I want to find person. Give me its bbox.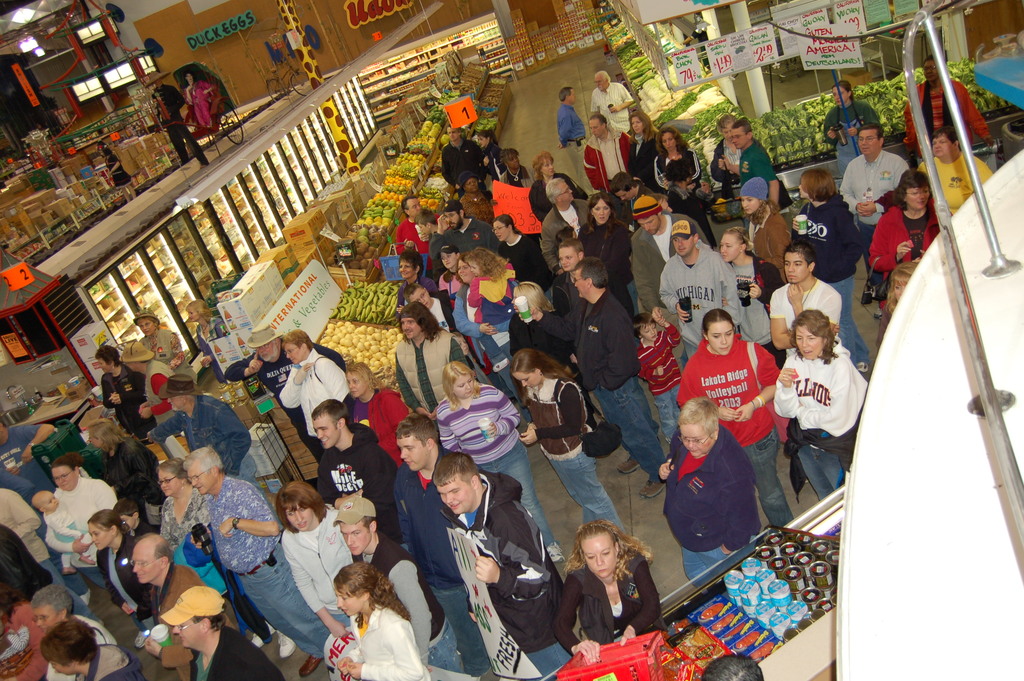
bbox=[161, 584, 285, 680].
